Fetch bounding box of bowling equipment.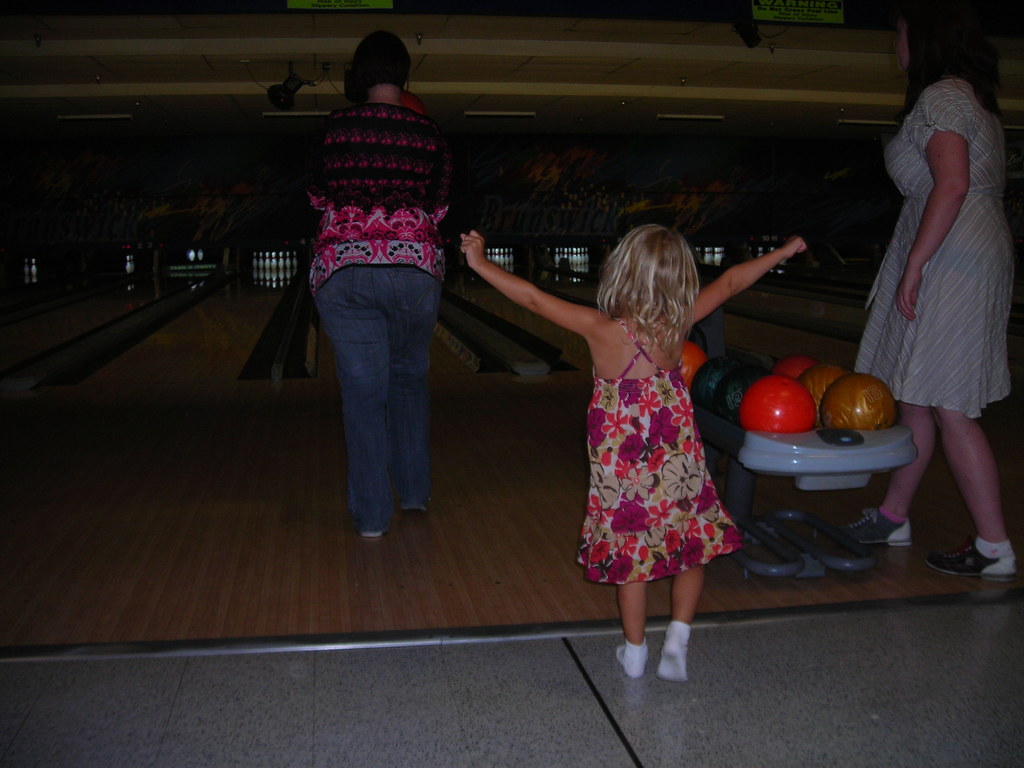
Bbox: {"x1": 679, "y1": 300, "x2": 916, "y2": 586}.
